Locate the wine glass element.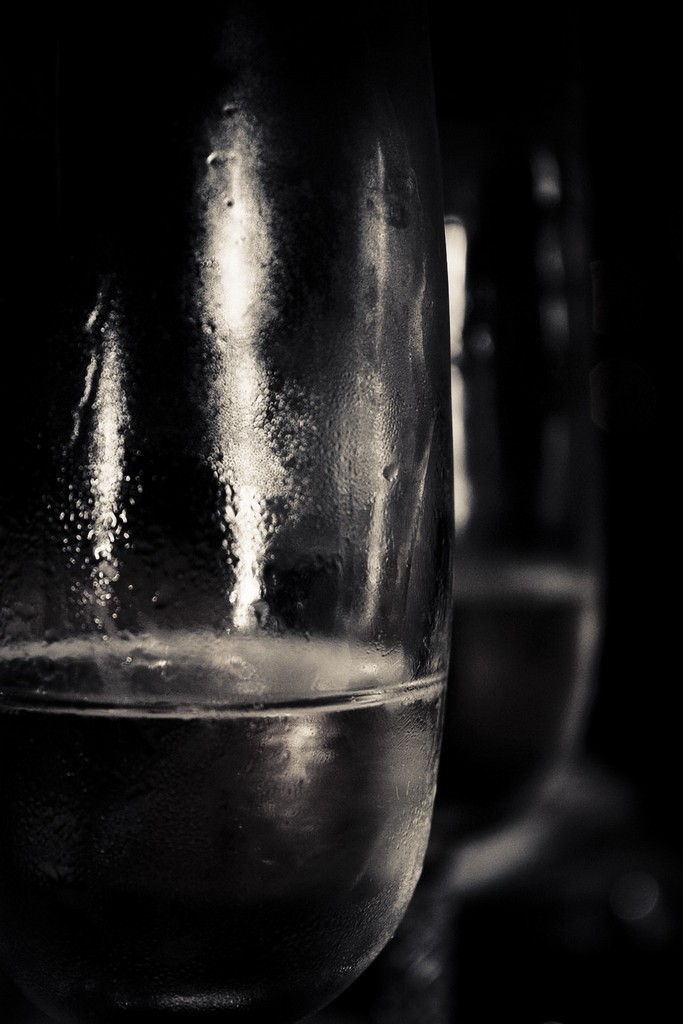
Element bbox: (x1=0, y1=0, x2=452, y2=1020).
